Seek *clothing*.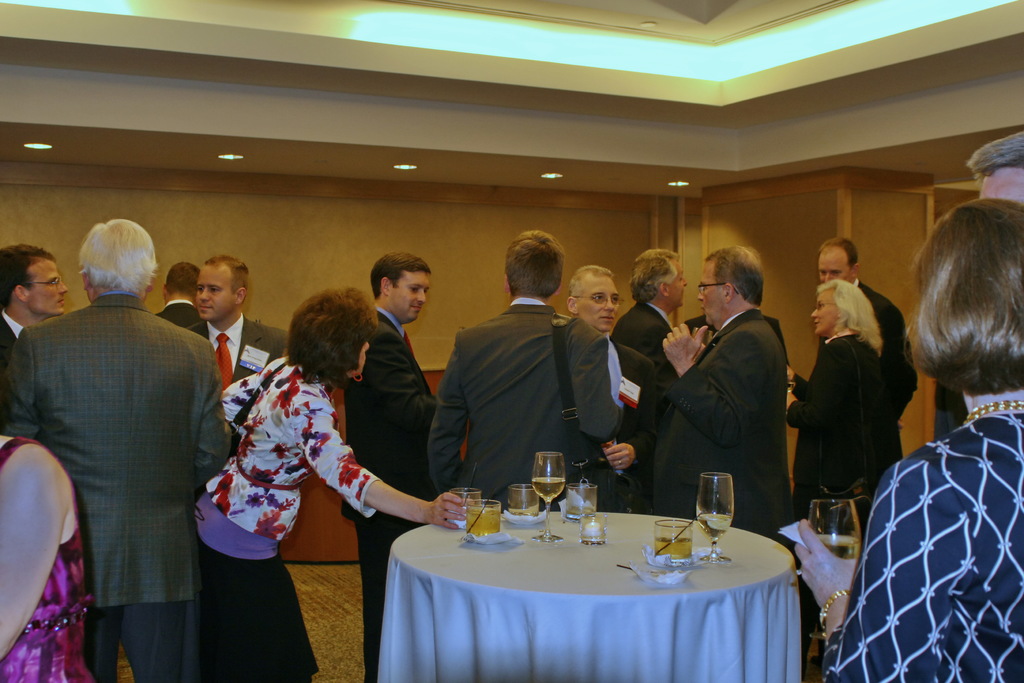
left=0, top=309, right=24, bottom=383.
